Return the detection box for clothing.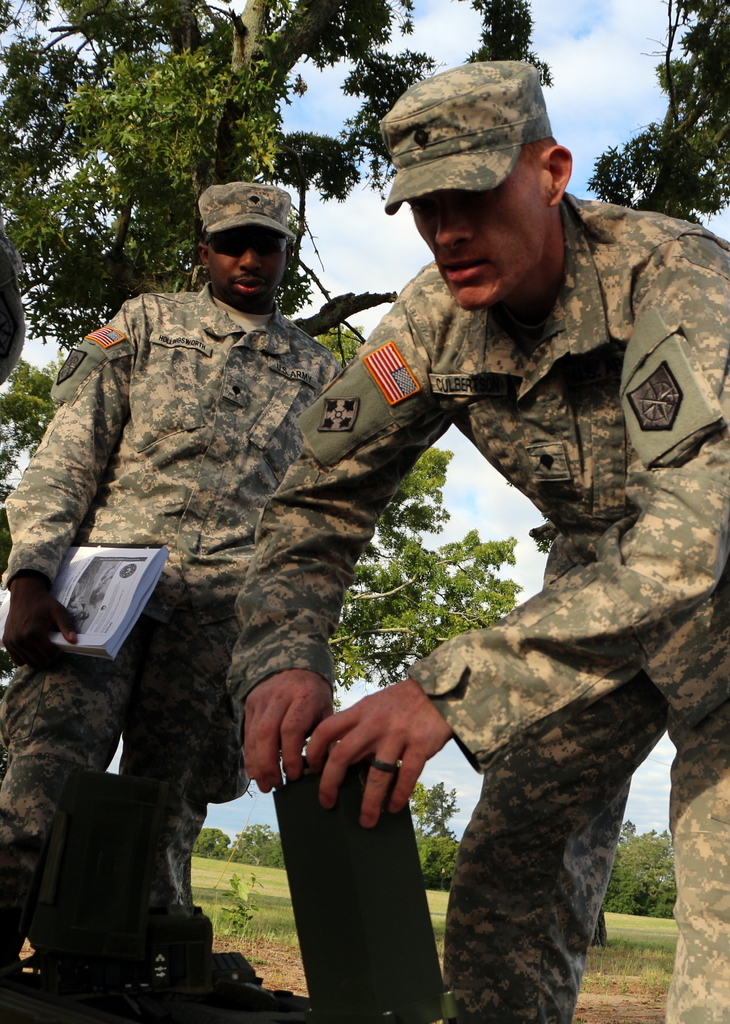
(19,210,379,770).
